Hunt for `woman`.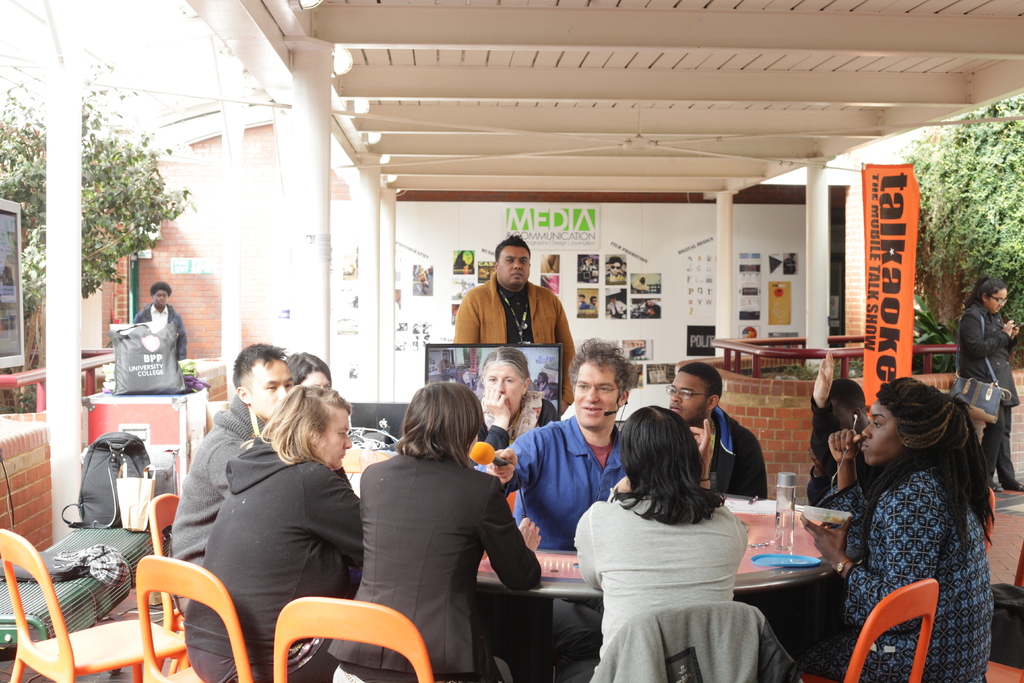
Hunted down at [left=579, top=392, right=788, bottom=677].
